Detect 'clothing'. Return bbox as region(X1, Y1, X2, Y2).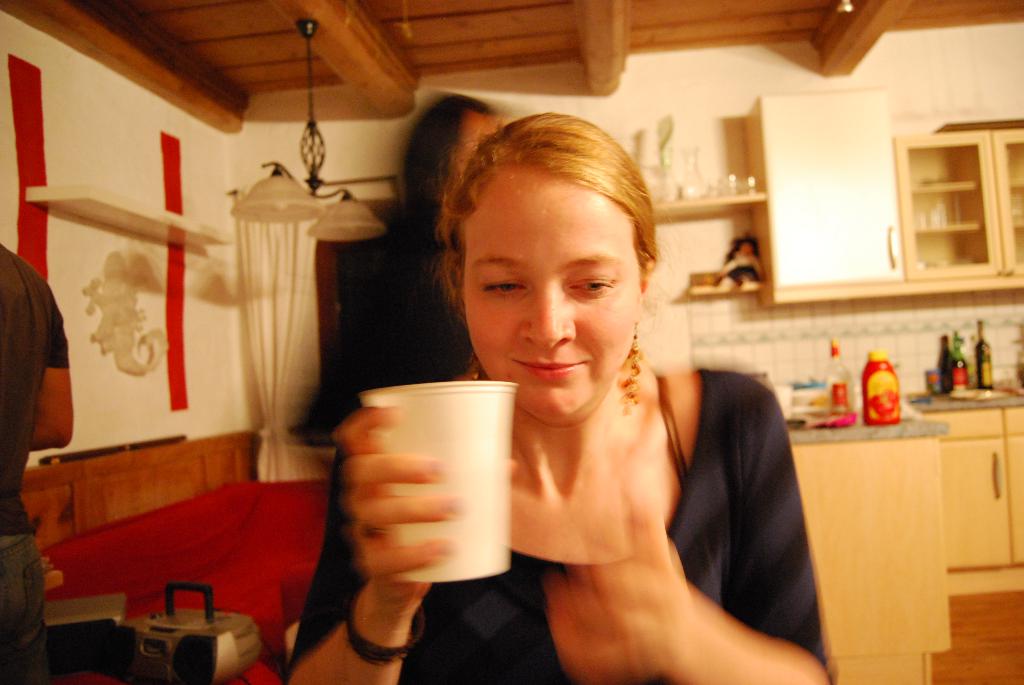
region(336, 222, 824, 660).
